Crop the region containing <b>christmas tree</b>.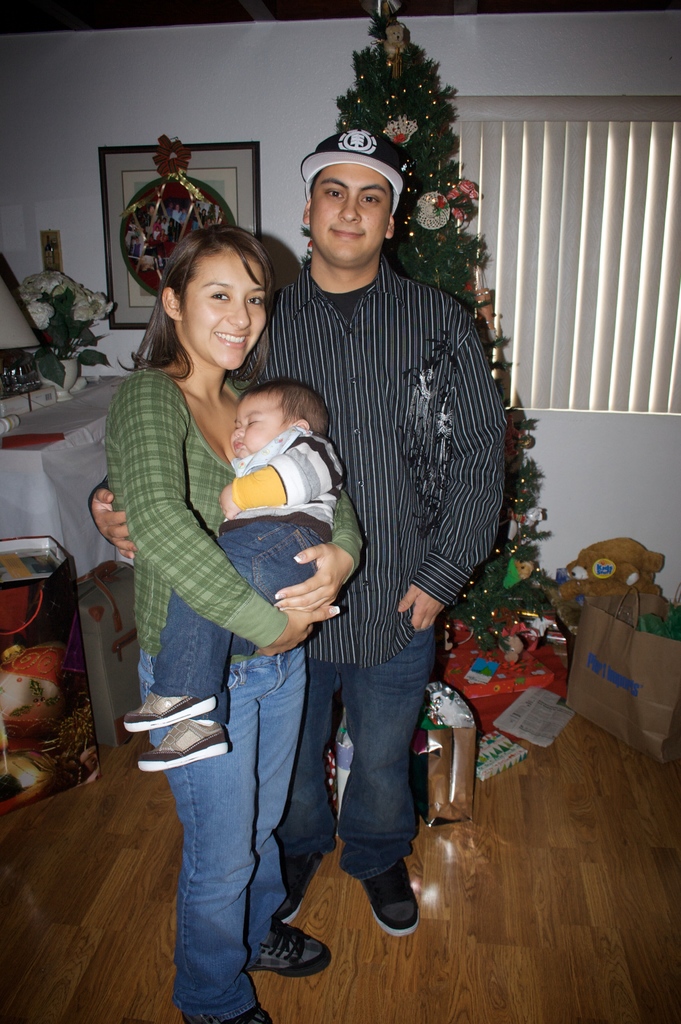
Crop region: 287,0,543,751.
